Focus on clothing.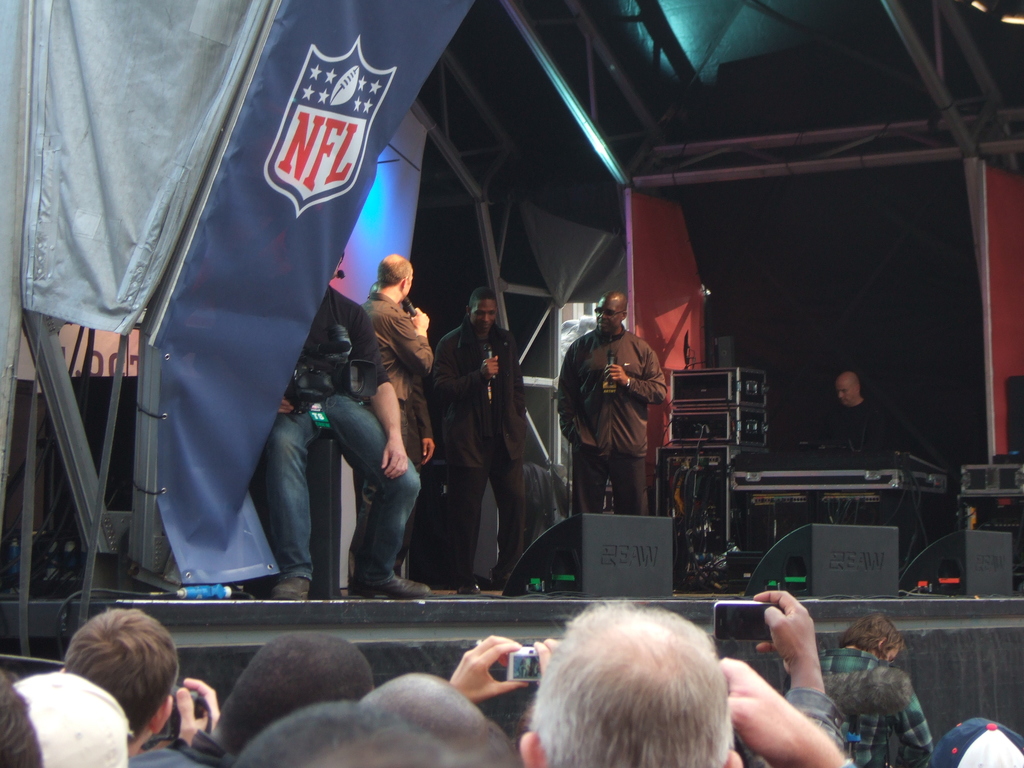
Focused at bbox(785, 647, 932, 767).
